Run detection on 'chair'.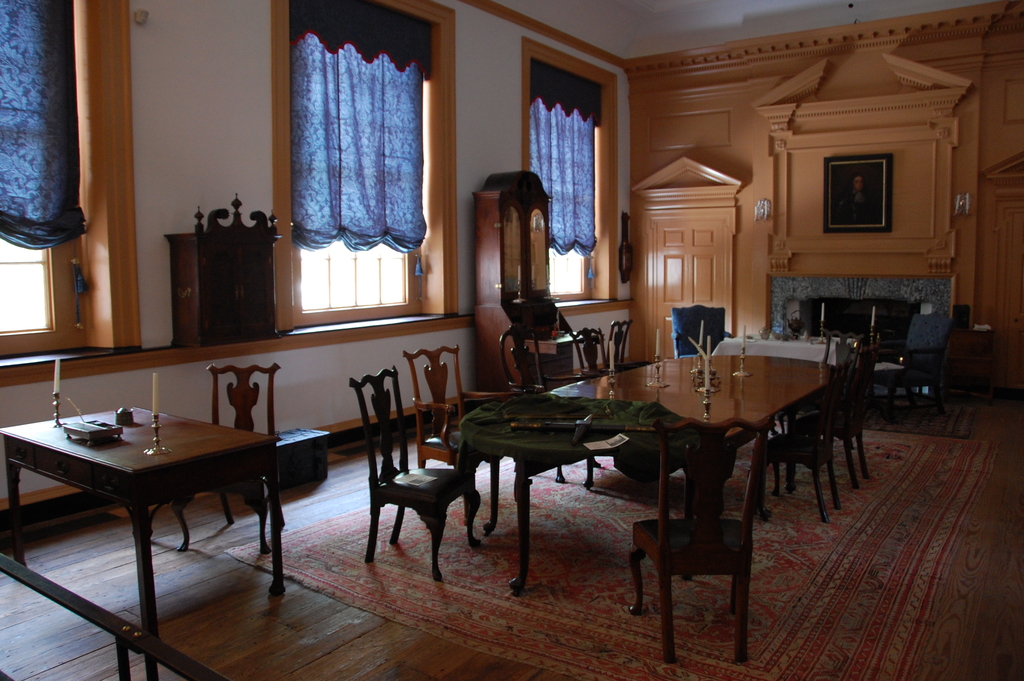
Result: x1=626, y1=415, x2=767, y2=660.
